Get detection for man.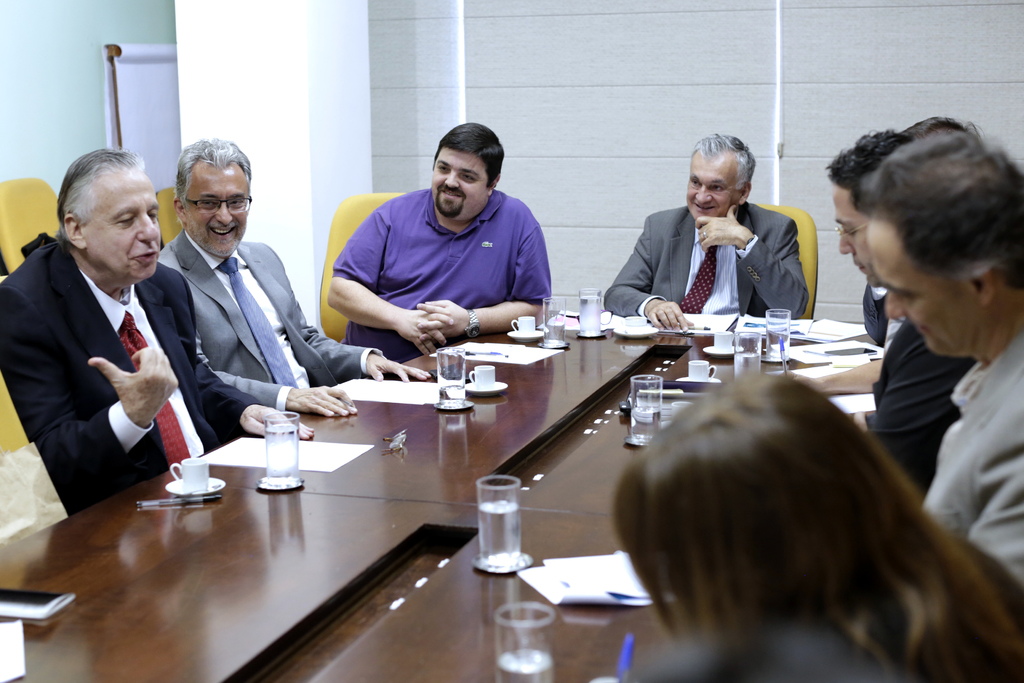
Detection: 327:121:553:363.
